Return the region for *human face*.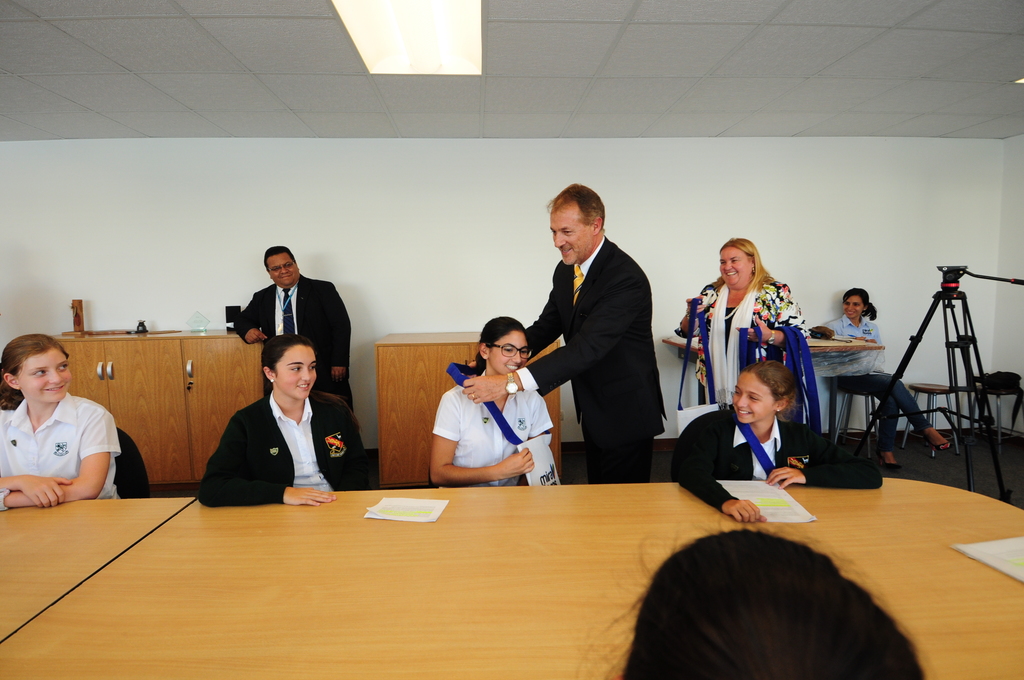
(left=275, top=345, right=322, bottom=401).
